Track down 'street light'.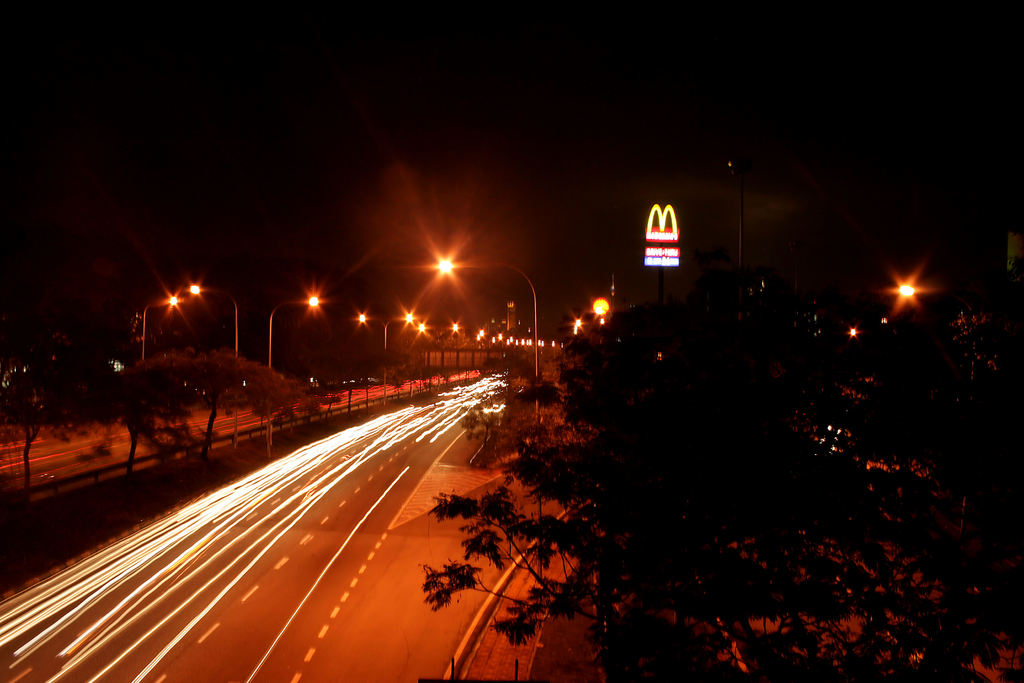
Tracked to x1=434 y1=256 x2=538 y2=413.
